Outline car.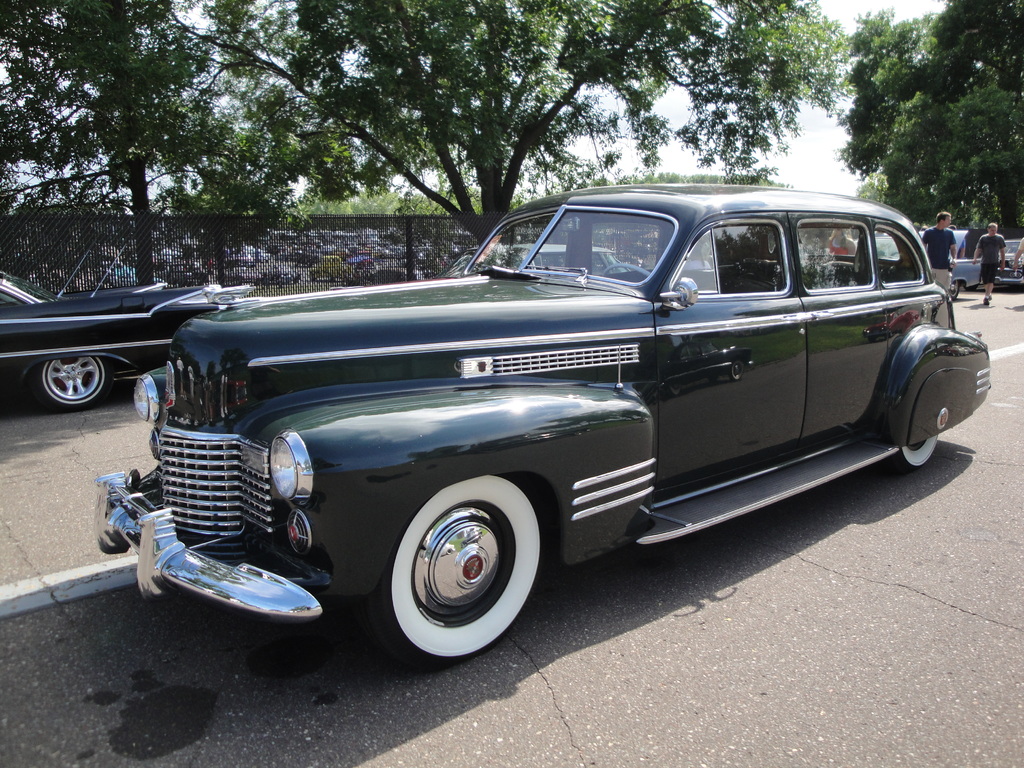
Outline: select_region(97, 178, 999, 673).
